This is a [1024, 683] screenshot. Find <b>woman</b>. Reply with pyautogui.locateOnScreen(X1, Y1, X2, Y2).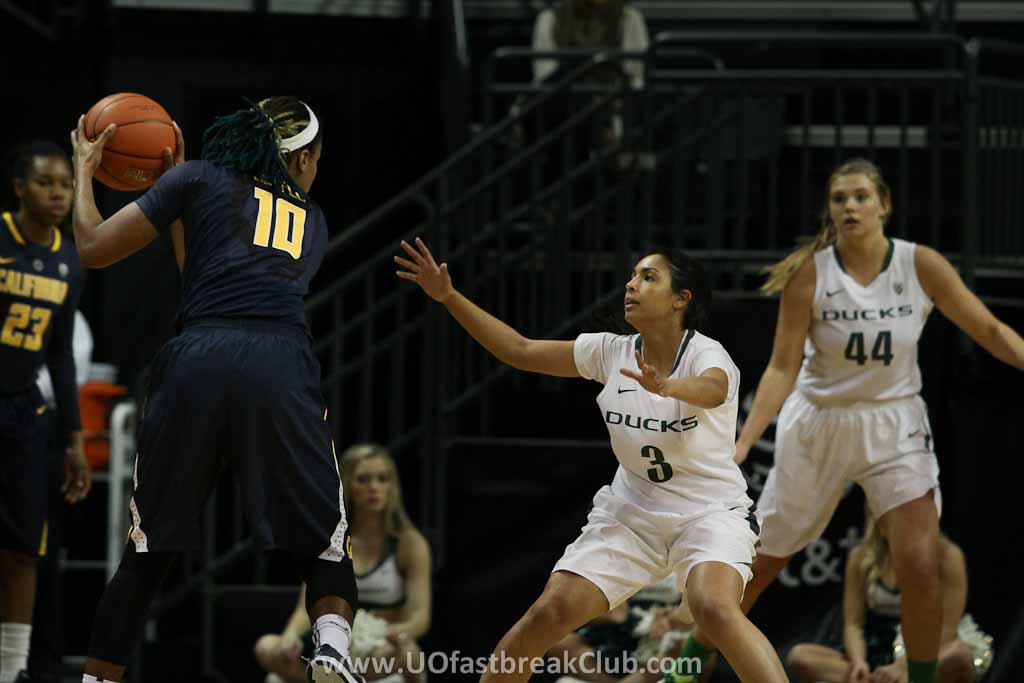
pyautogui.locateOnScreen(787, 496, 991, 682).
